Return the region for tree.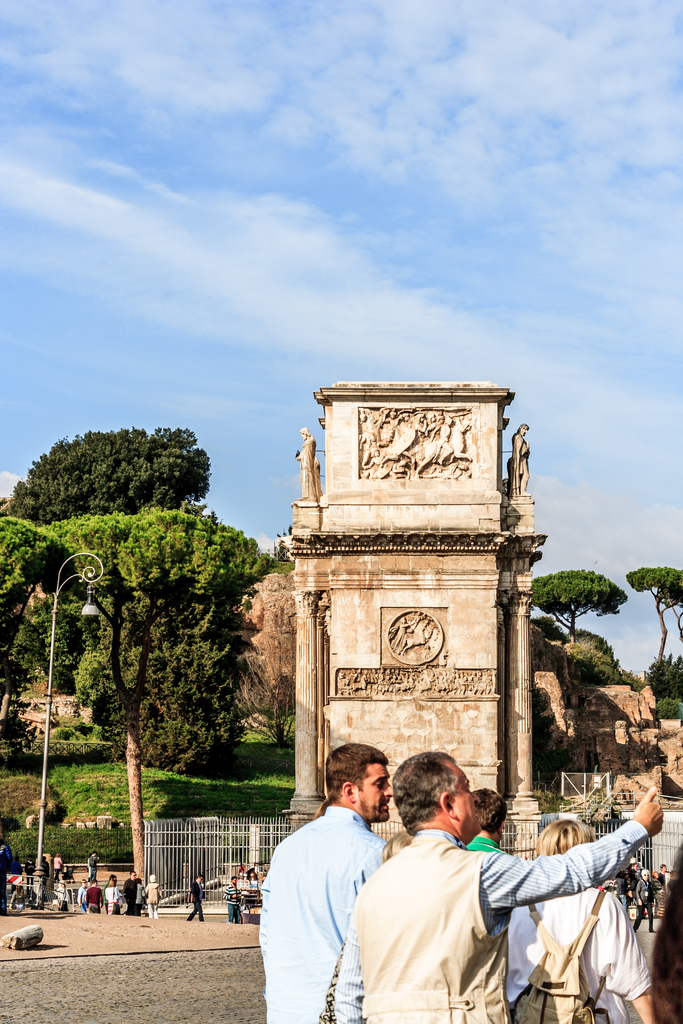
<region>527, 562, 632, 665</region>.
